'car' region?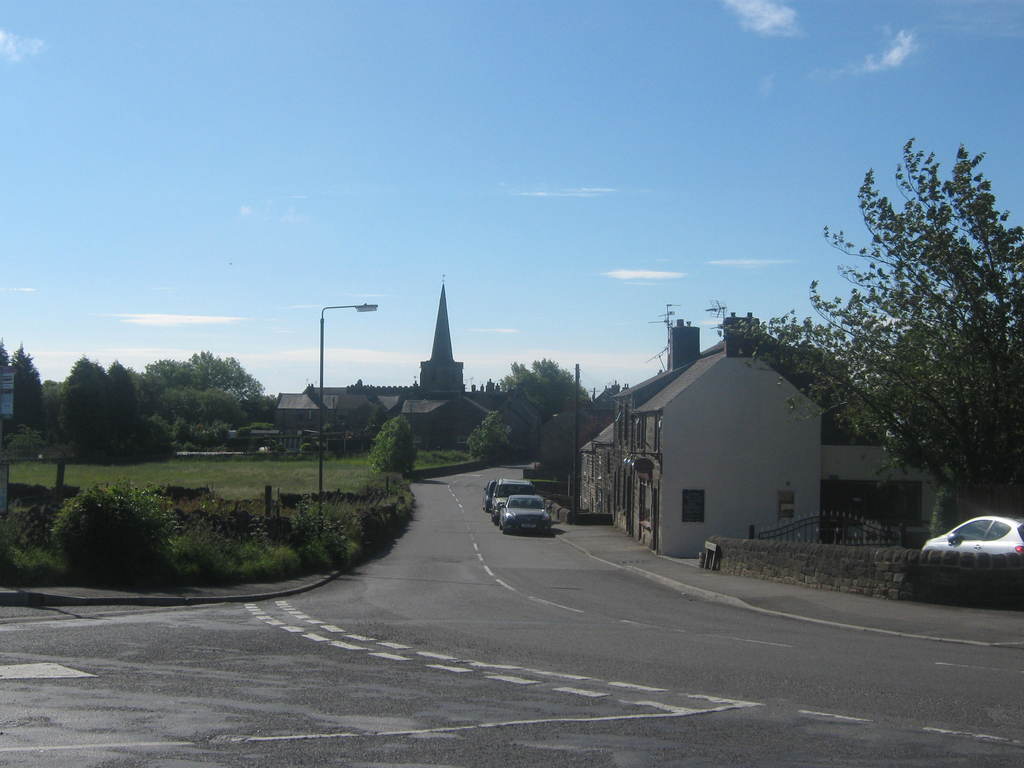
x1=493 y1=479 x2=534 y2=521
